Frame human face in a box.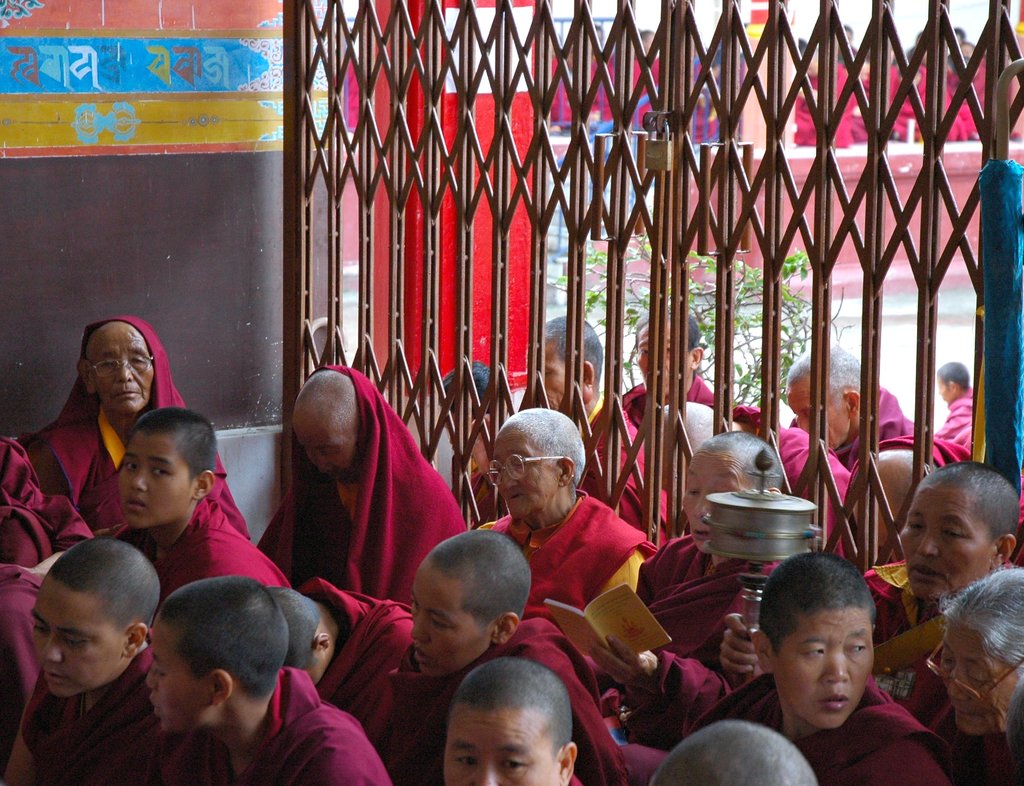
box(295, 400, 369, 489).
